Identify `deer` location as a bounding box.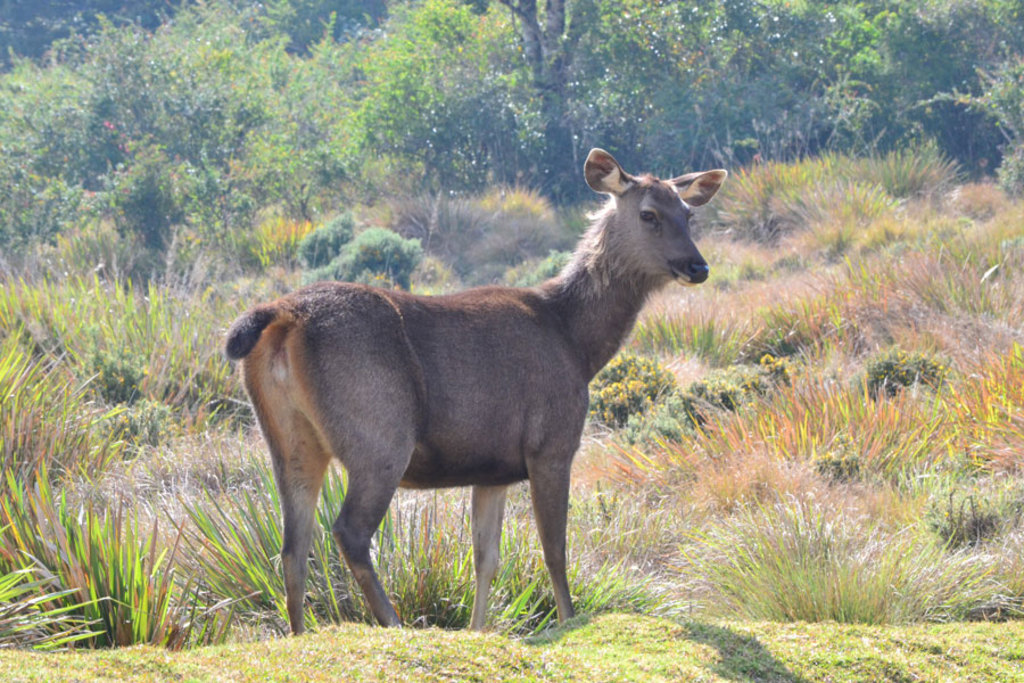
<box>225,148,730,637</box>.
